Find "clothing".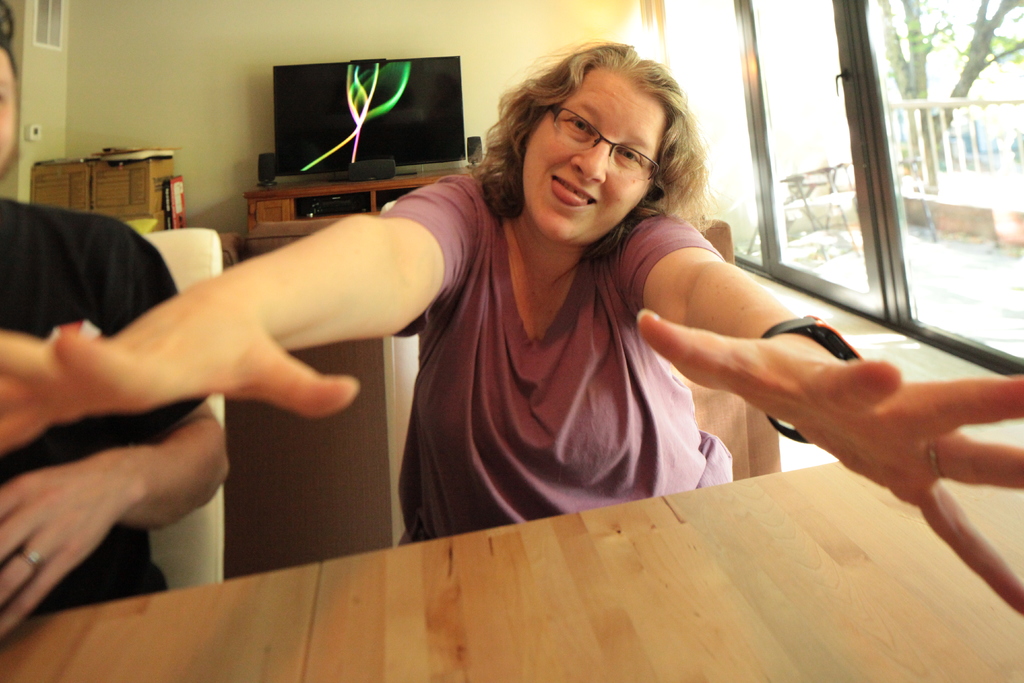
bbox=(360, 157, 790, 541).
